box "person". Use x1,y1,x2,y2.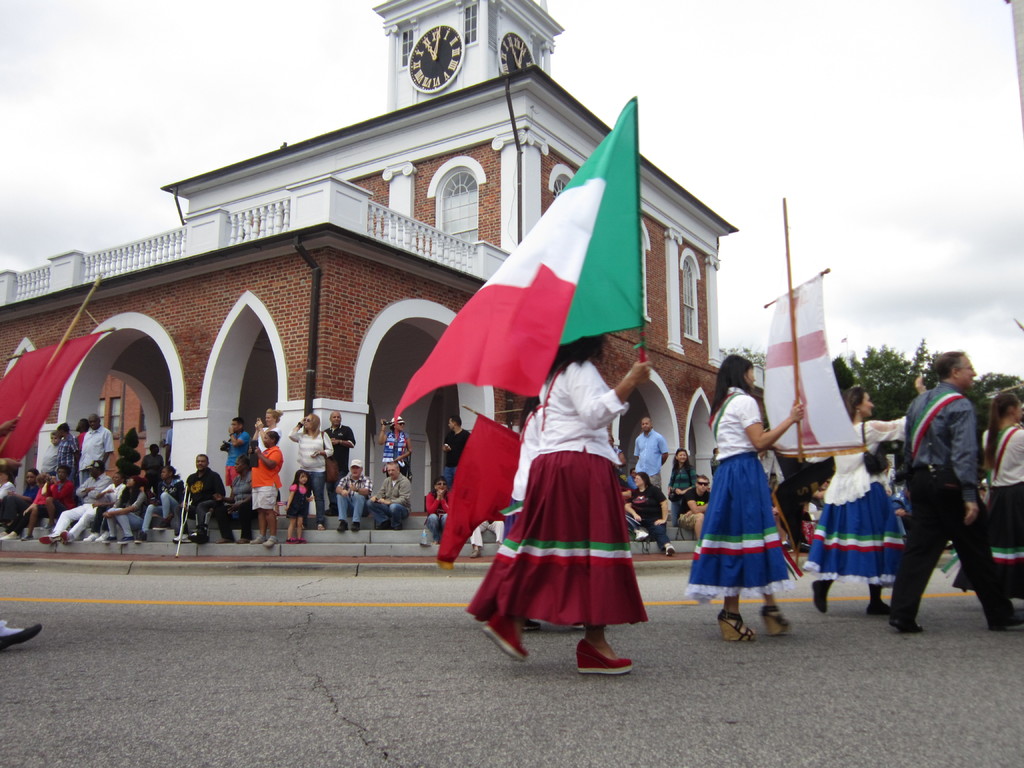
225,419,249,481.
